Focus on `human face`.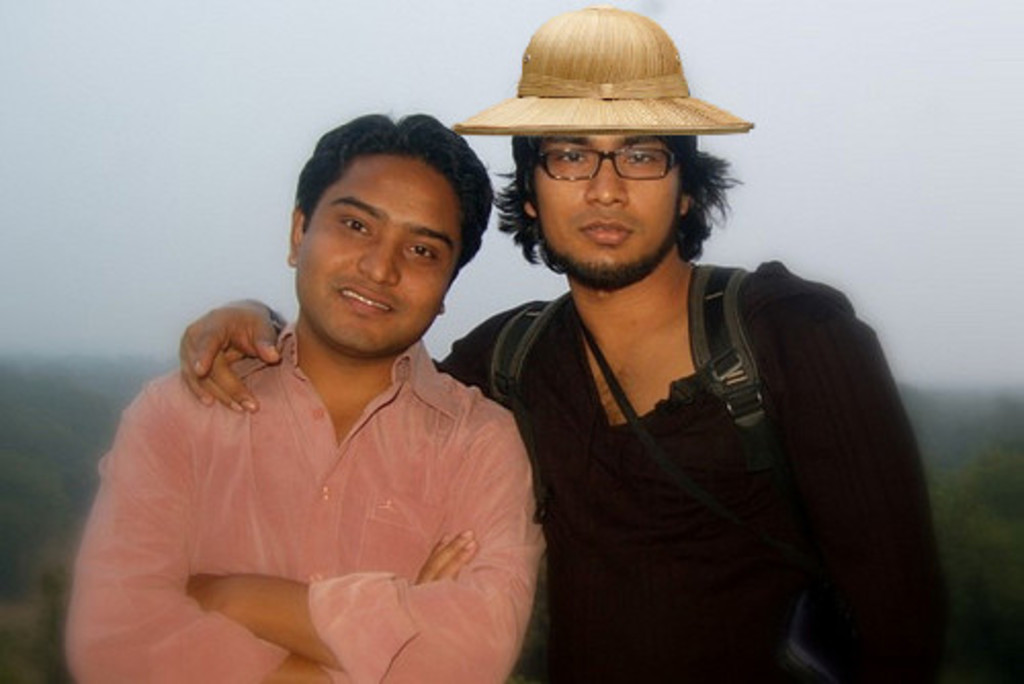
Focused at locate(532, 131, 680, 287).
